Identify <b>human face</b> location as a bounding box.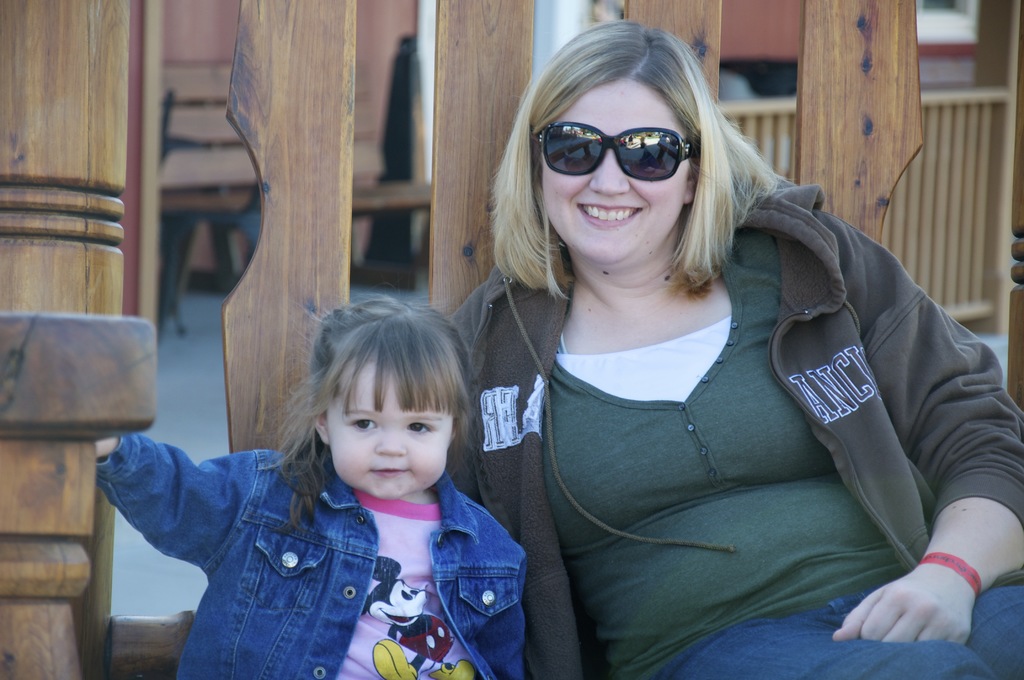
{"x1": 330, "y1": 359, "x2": 452, "y2": 501}.
